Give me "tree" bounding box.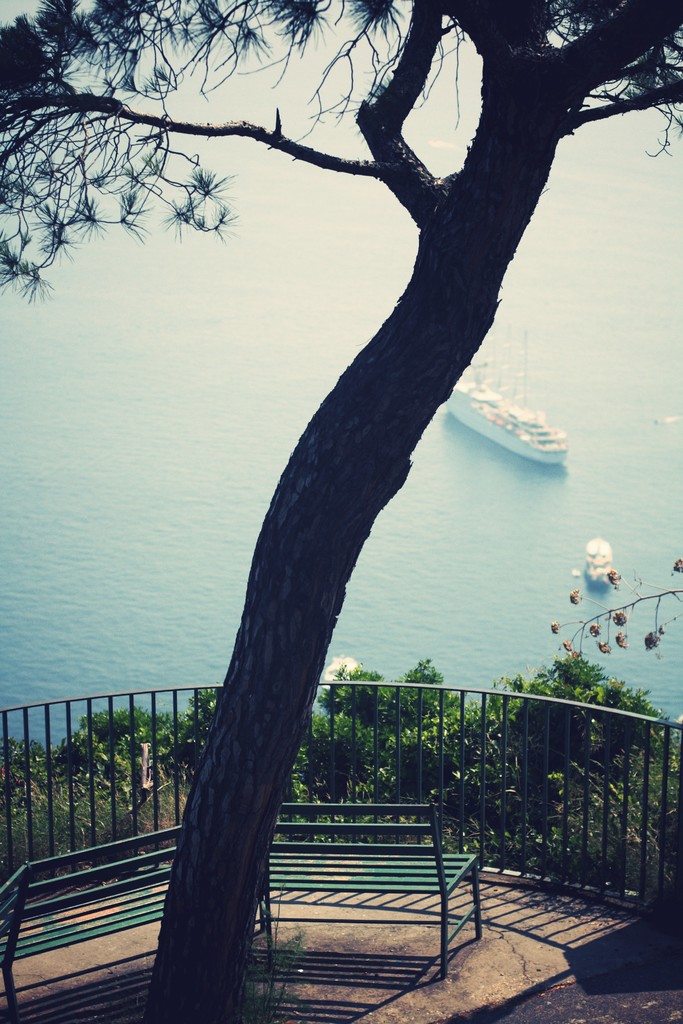
<box>490,643,673,827</box>.
